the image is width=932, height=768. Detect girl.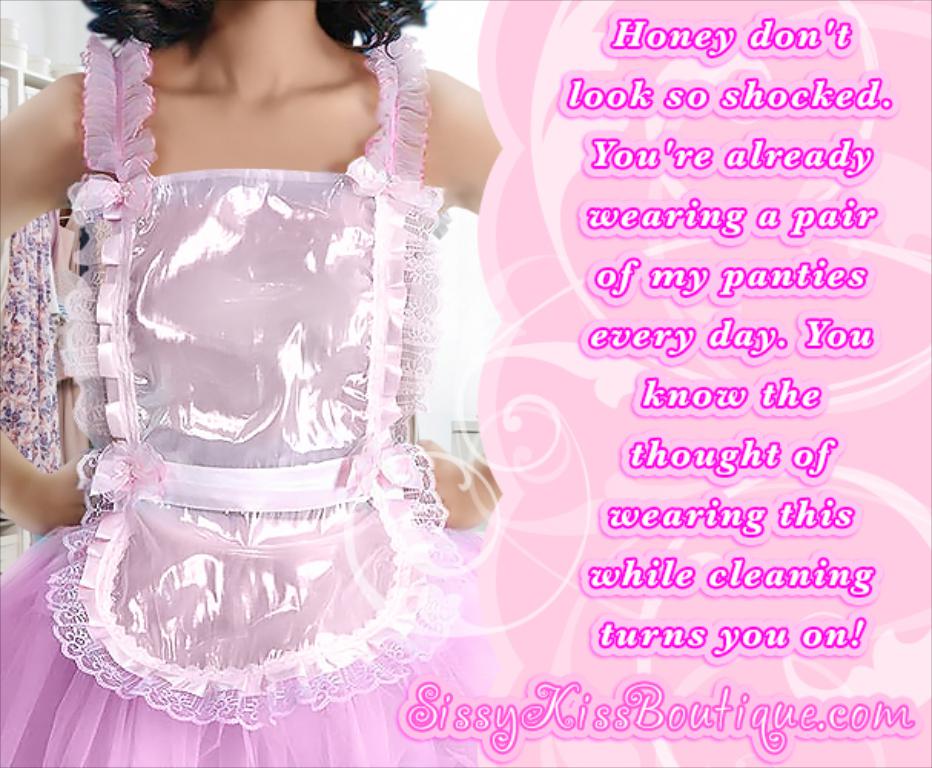
Detection: (x1=0, y1=0, x2=508, y2=766).
